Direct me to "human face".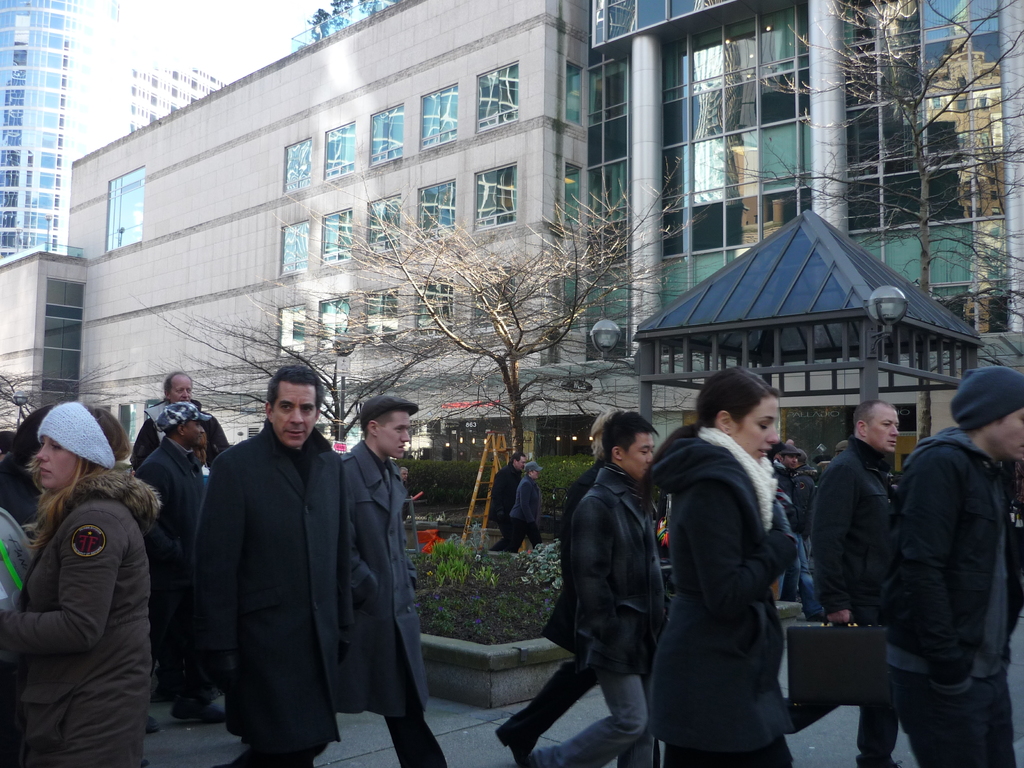
Direction: box(184, 420, 207, 450).
